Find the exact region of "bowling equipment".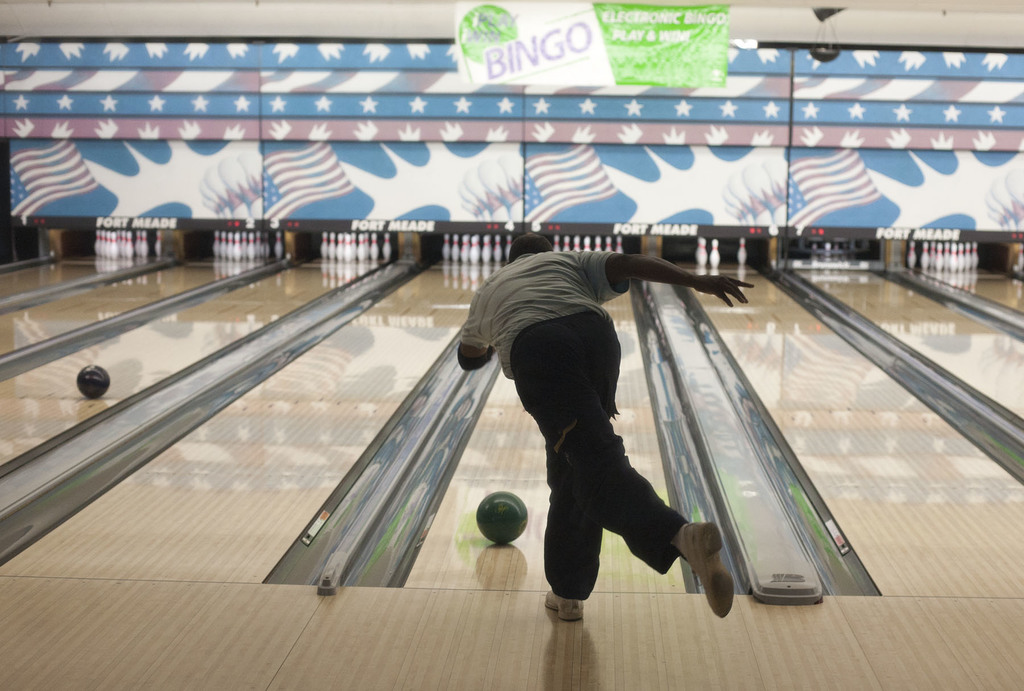
Exact region: BBox(736, 241, 751, 273).
